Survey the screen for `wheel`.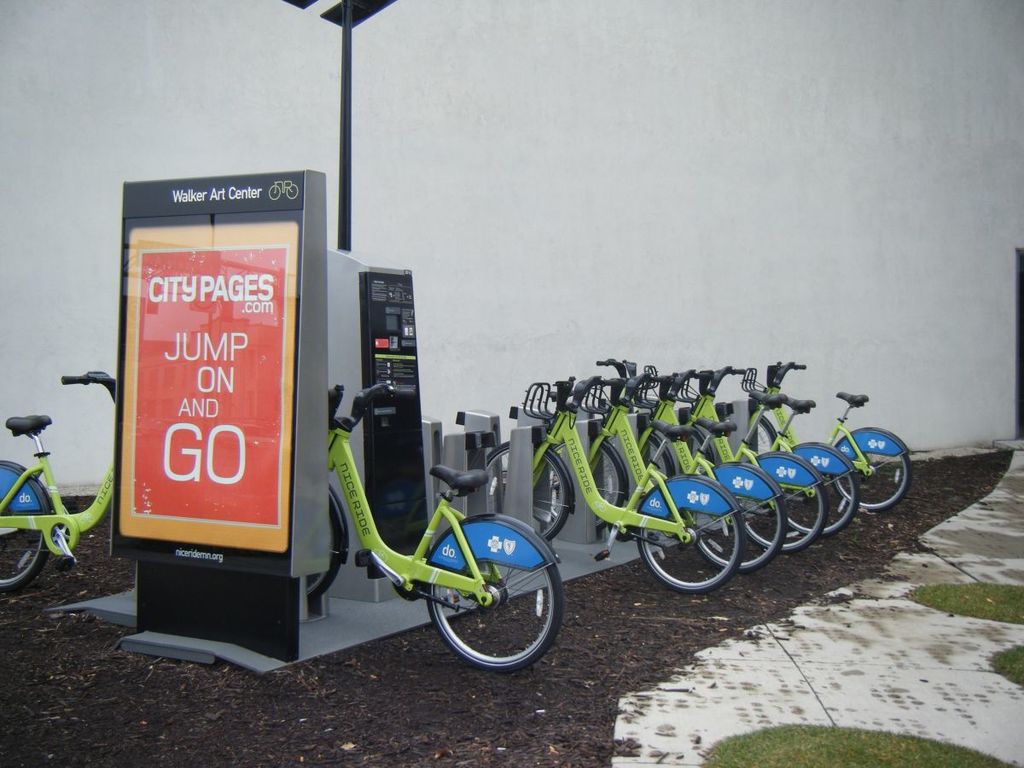
Survey found: crop(688, 498, 784, 574).
